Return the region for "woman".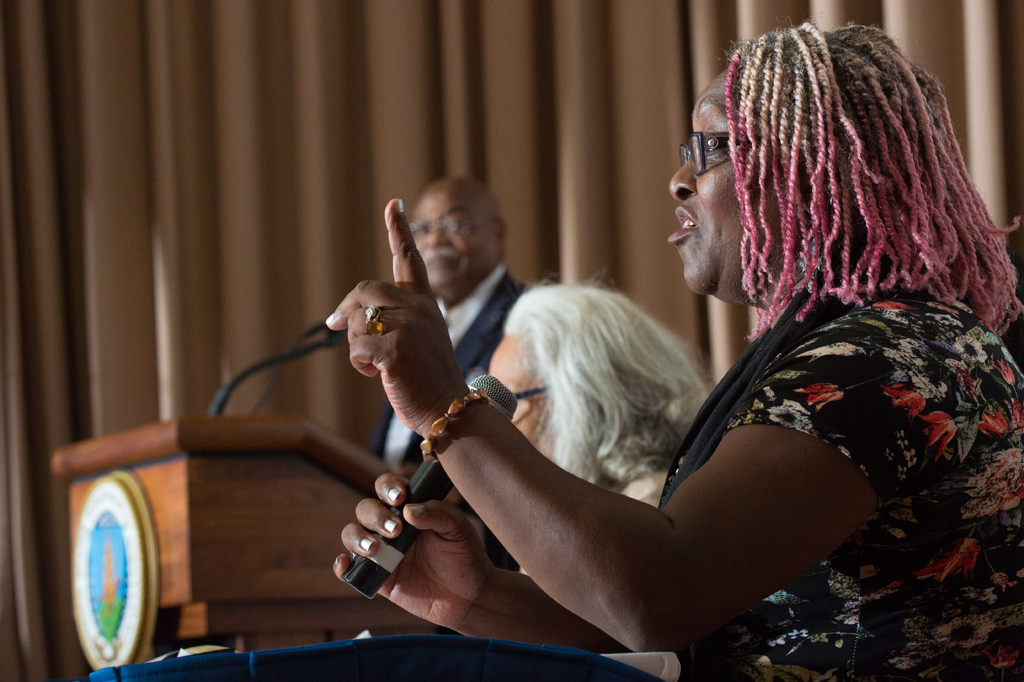
select_region(471, 278, 714, 681).
